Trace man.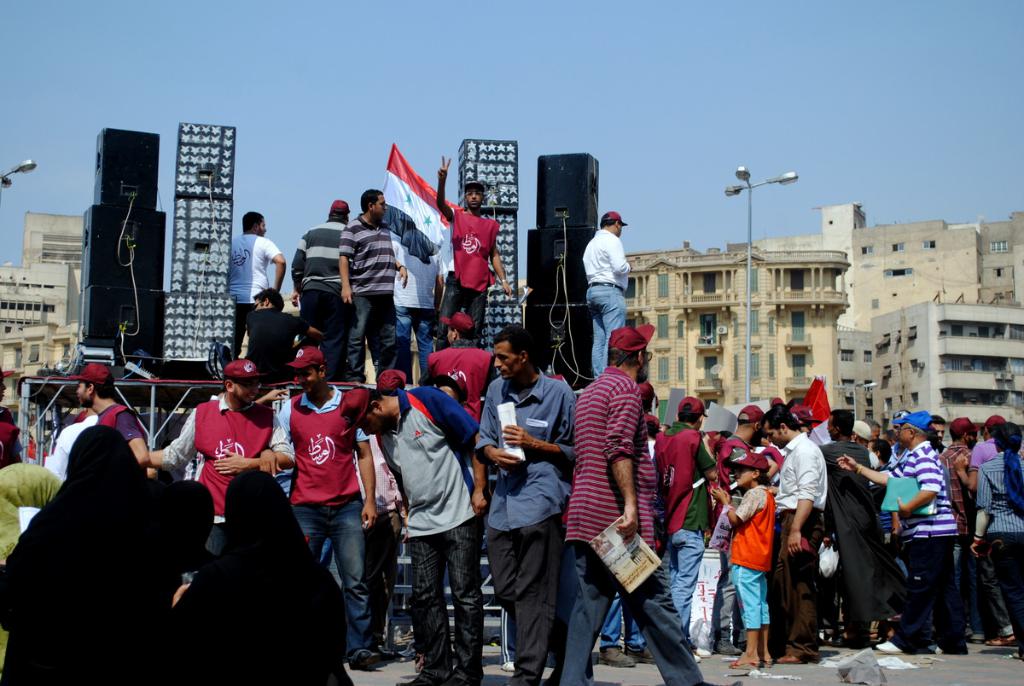
Traced to pyautogui.locateOnScreen(433, 156, 516, 354).
